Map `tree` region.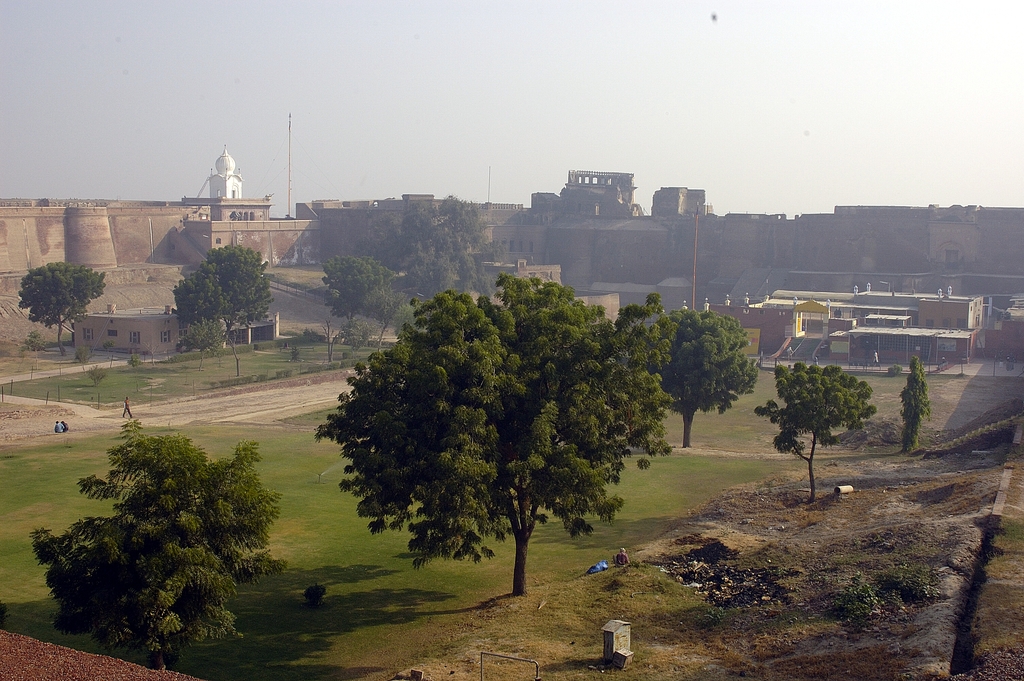
Mapped to box=[26, 413, 292, 671].
